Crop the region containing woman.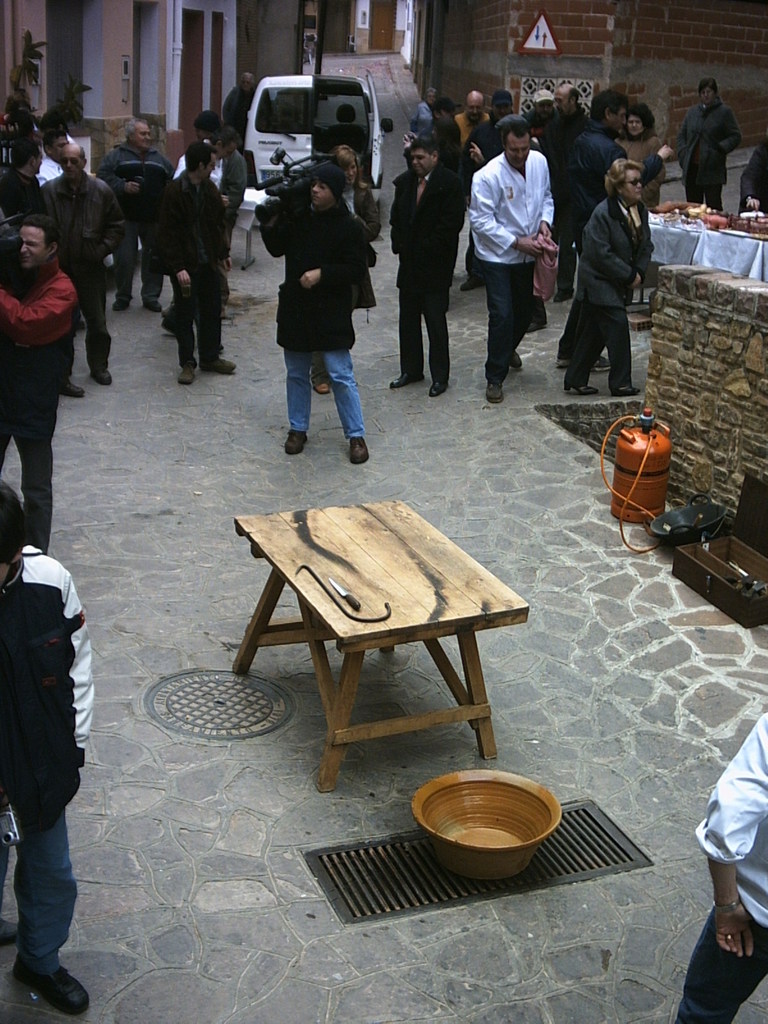
Crop region: x1=674 y1=76 x2=744 y2=211.
